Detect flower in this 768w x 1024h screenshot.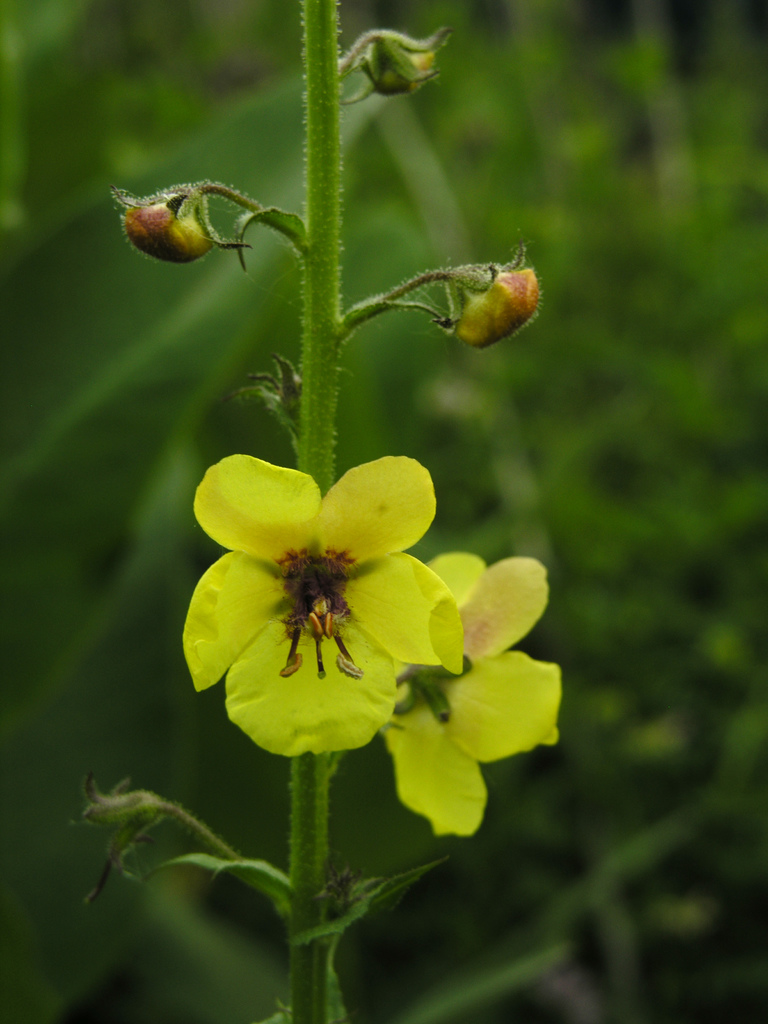
Detection: <bbox>72, 770, 173, 912</bbox>.
